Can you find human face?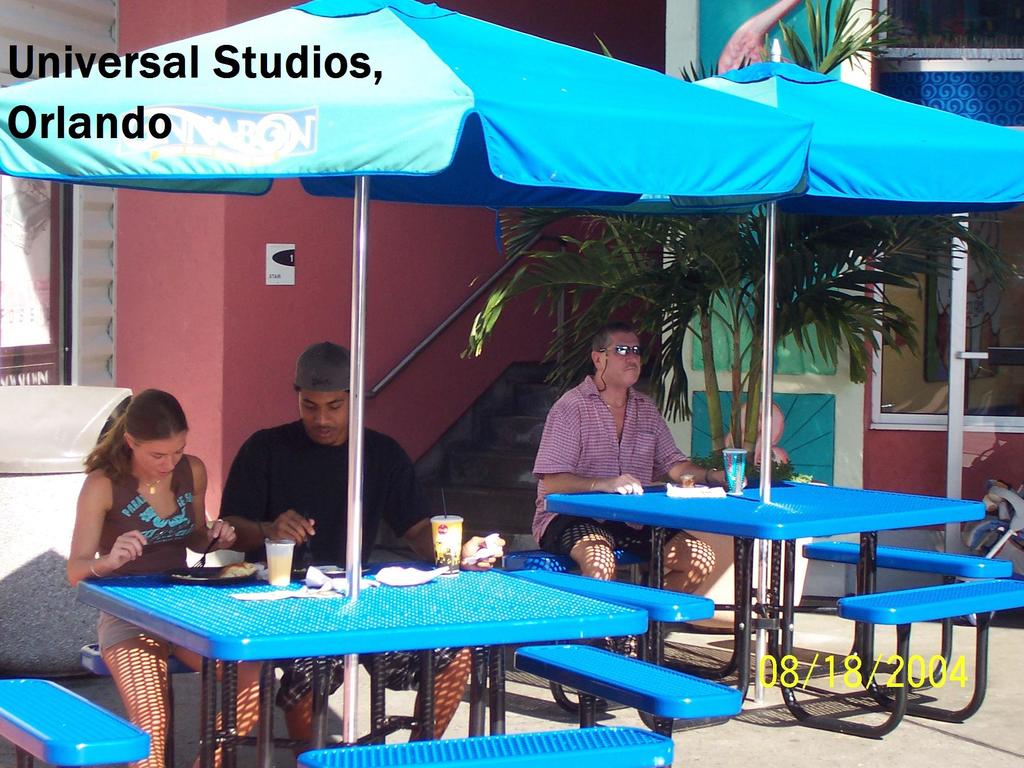
Yes, bounding box: bbox=(602, 331, 640, 387).
